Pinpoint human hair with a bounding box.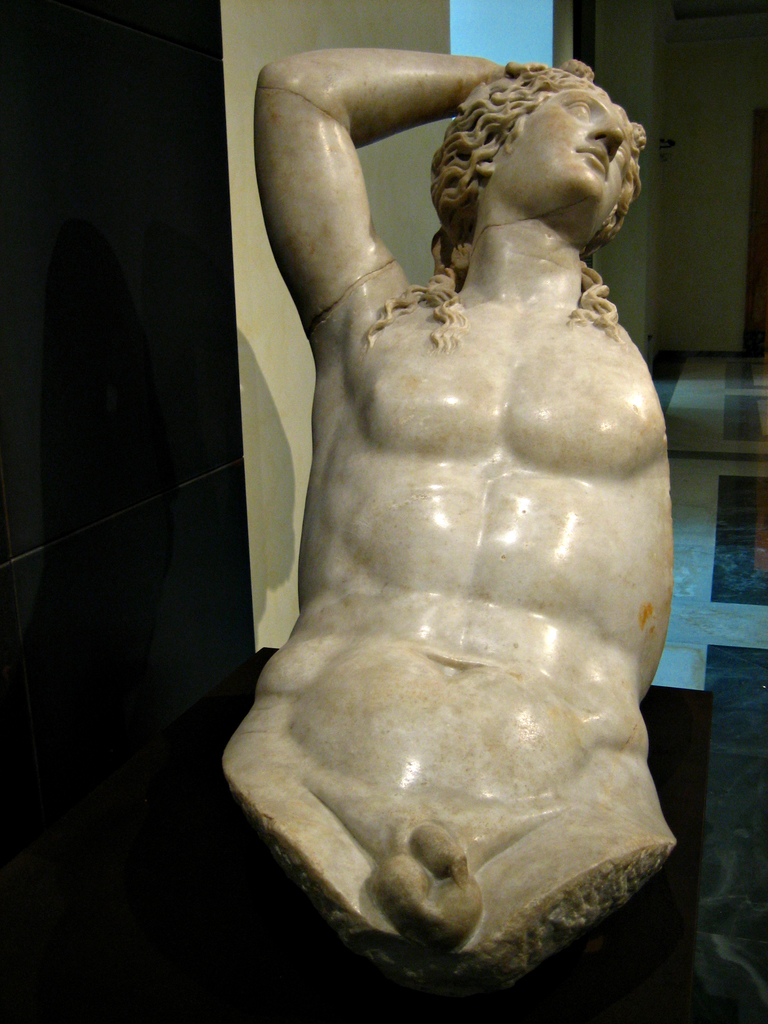
(x1=431, y1=50, x2=655, y2=275).
